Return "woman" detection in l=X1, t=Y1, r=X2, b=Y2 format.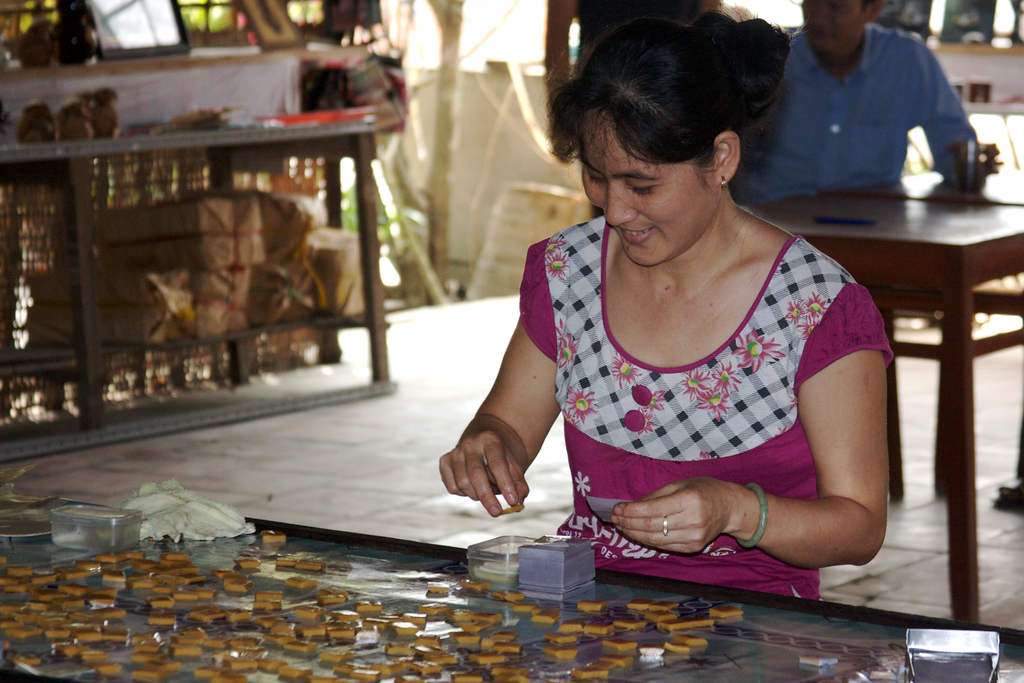
l=453, t=21, r=902, b=584.
